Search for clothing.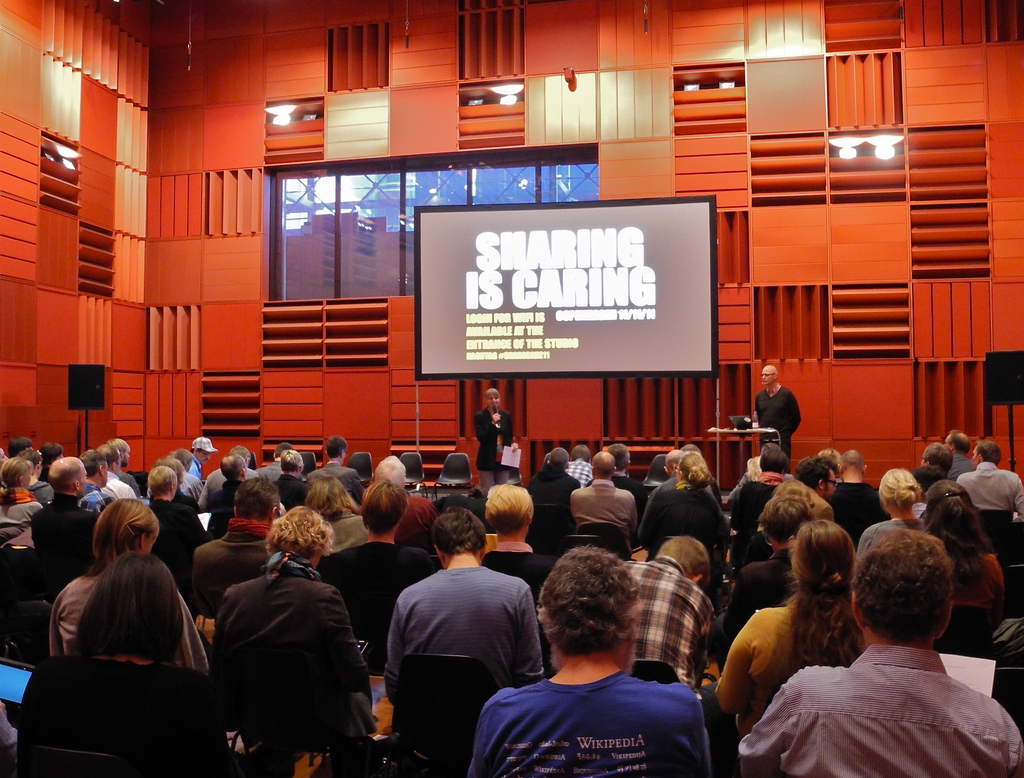
Found at left=10, top=621, right=189, bottom=777.
